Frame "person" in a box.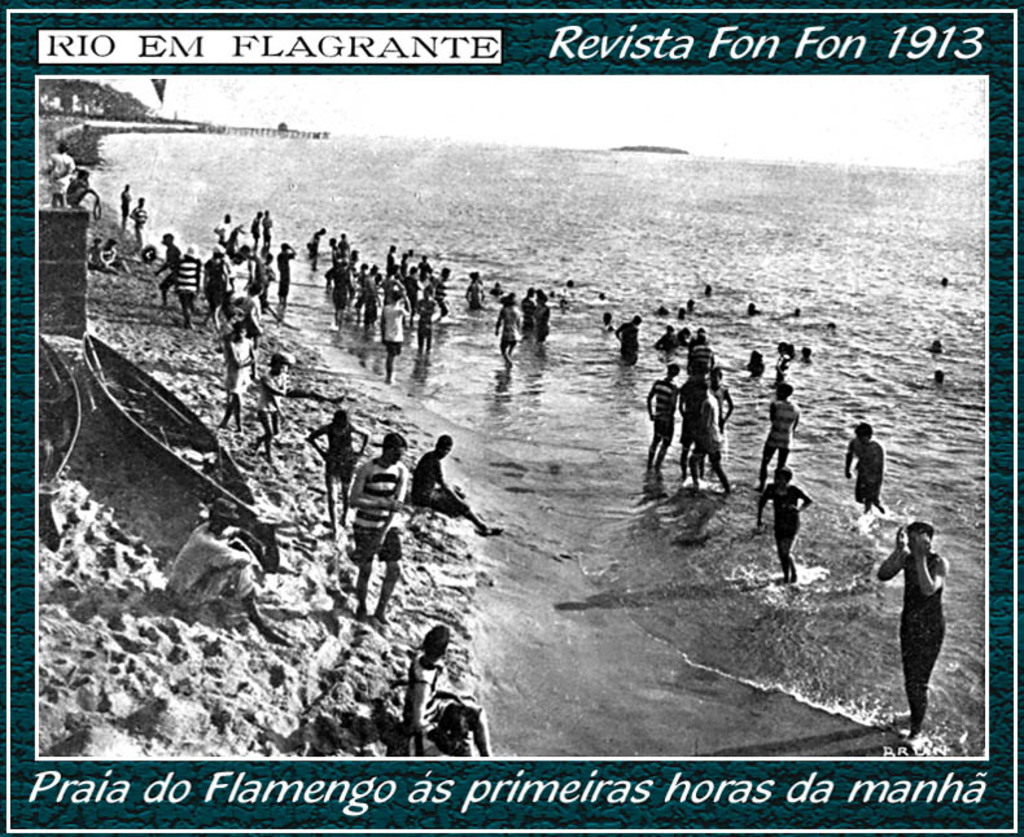
[x1=64, y1=162, x2=93, y2=207].
